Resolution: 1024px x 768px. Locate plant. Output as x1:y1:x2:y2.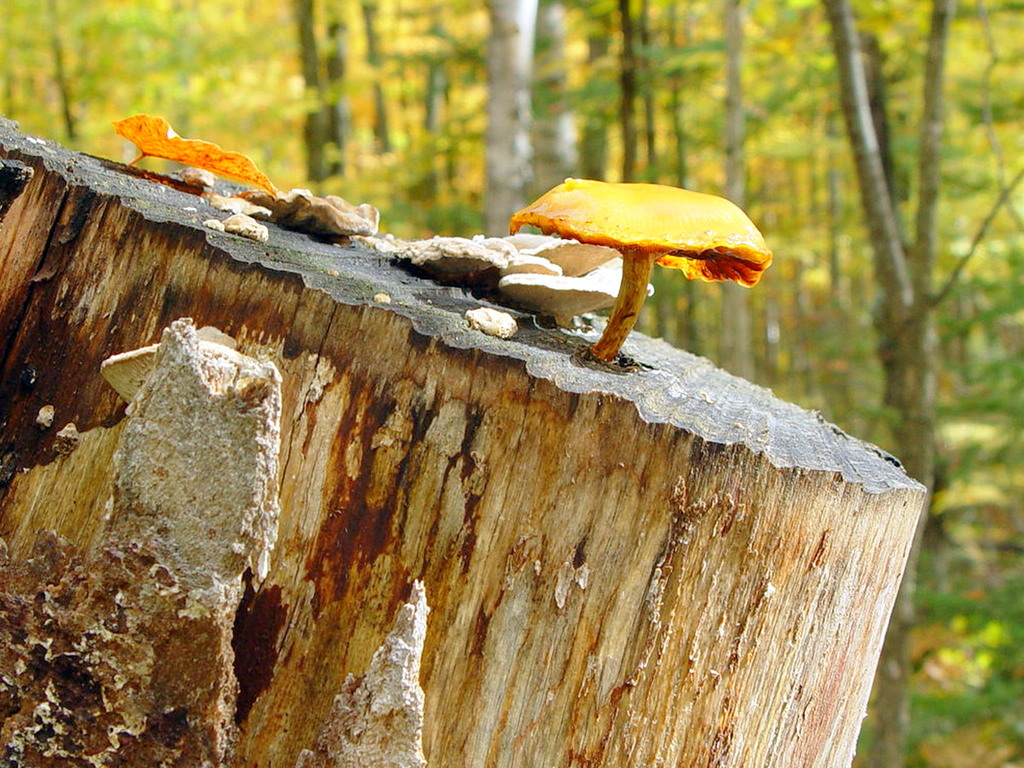
913:569:1023:728.
